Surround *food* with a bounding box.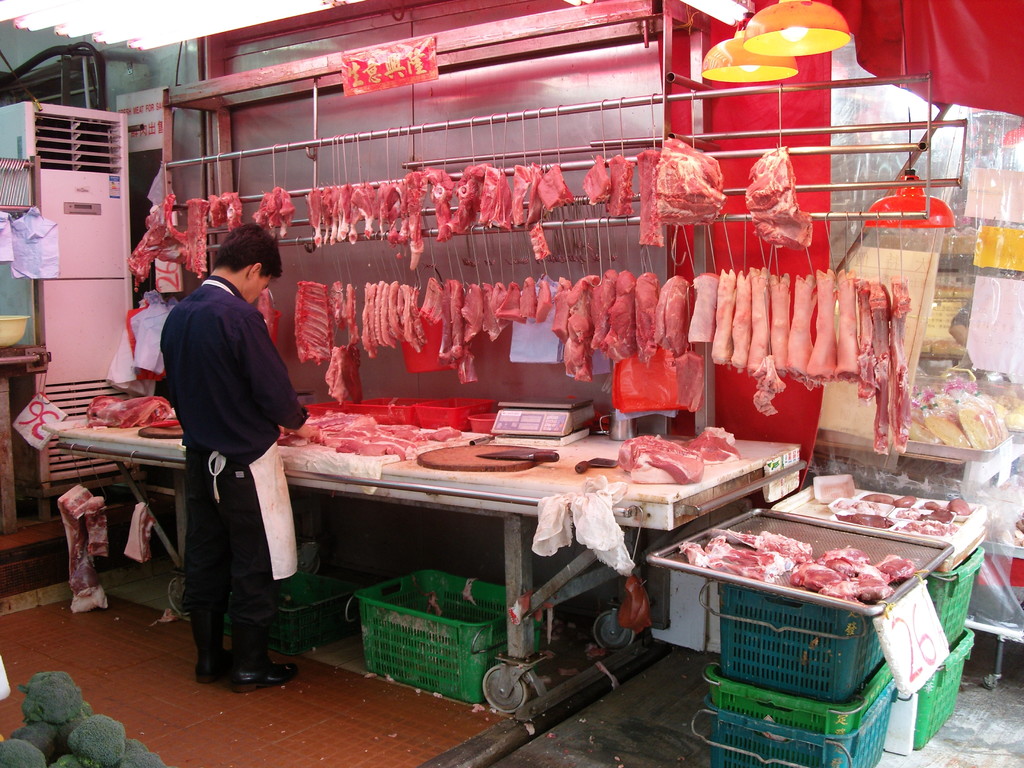
858:279:878:401.
